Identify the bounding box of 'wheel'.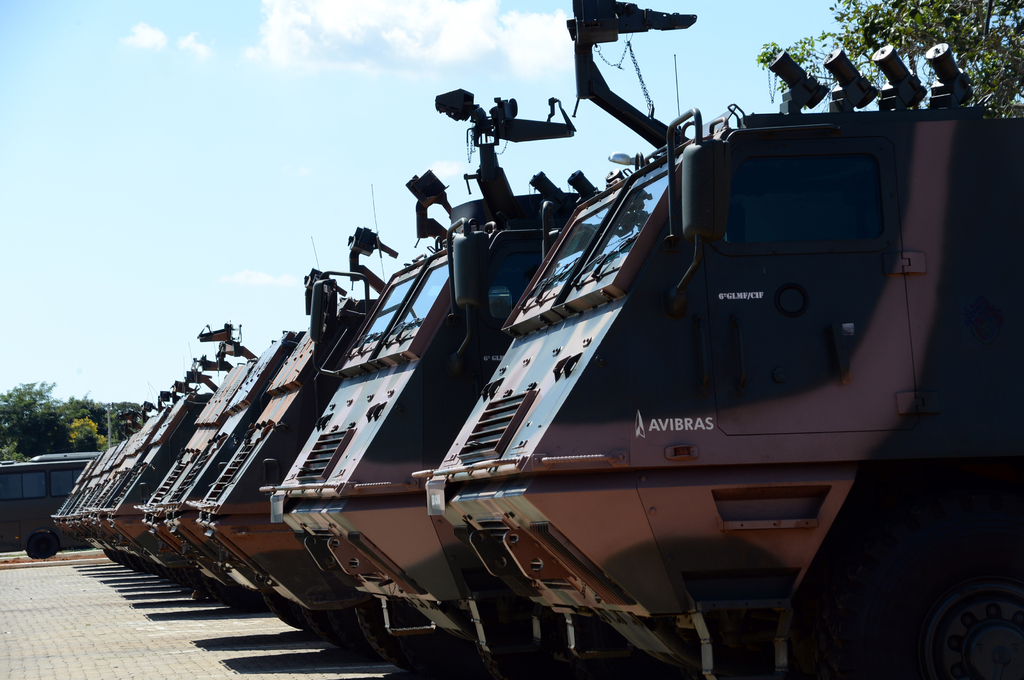
[left=264, top=589, right=312, bottom=633].
